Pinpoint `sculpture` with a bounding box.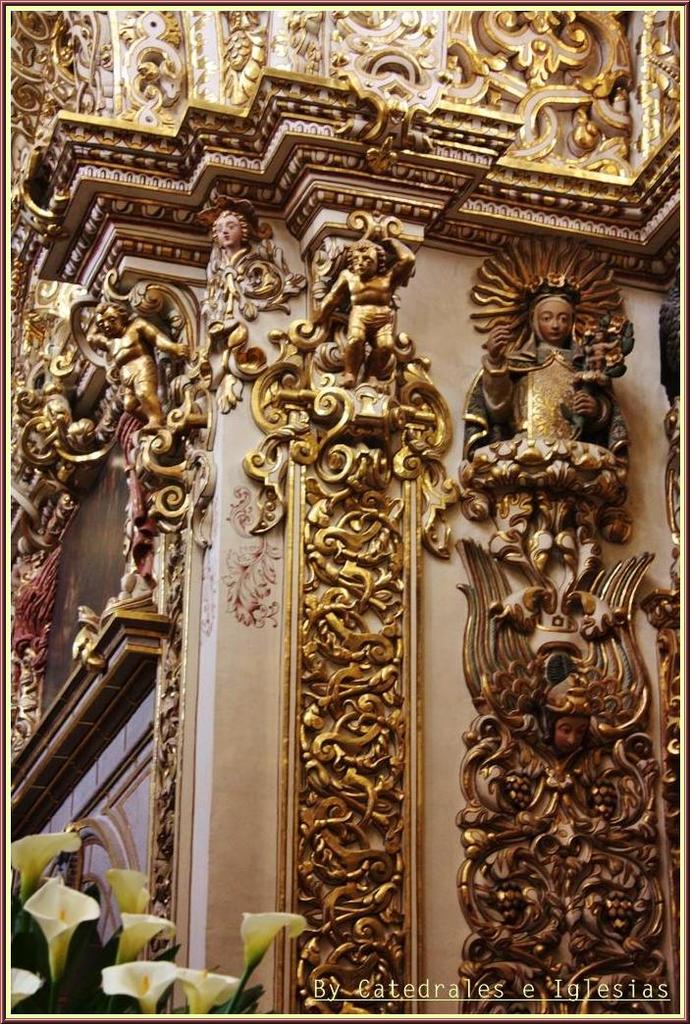
select_region(0, 0, 110, 147).
